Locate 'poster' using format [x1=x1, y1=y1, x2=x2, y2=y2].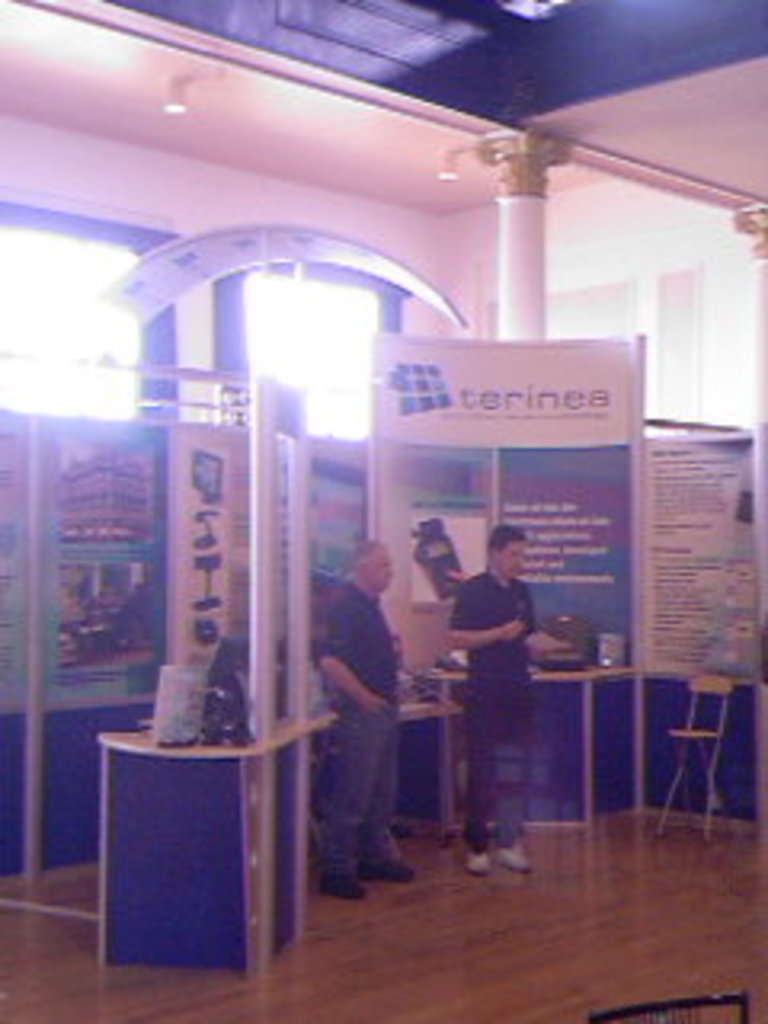
[x1=294, y1=442, x2=371, y2=720].
